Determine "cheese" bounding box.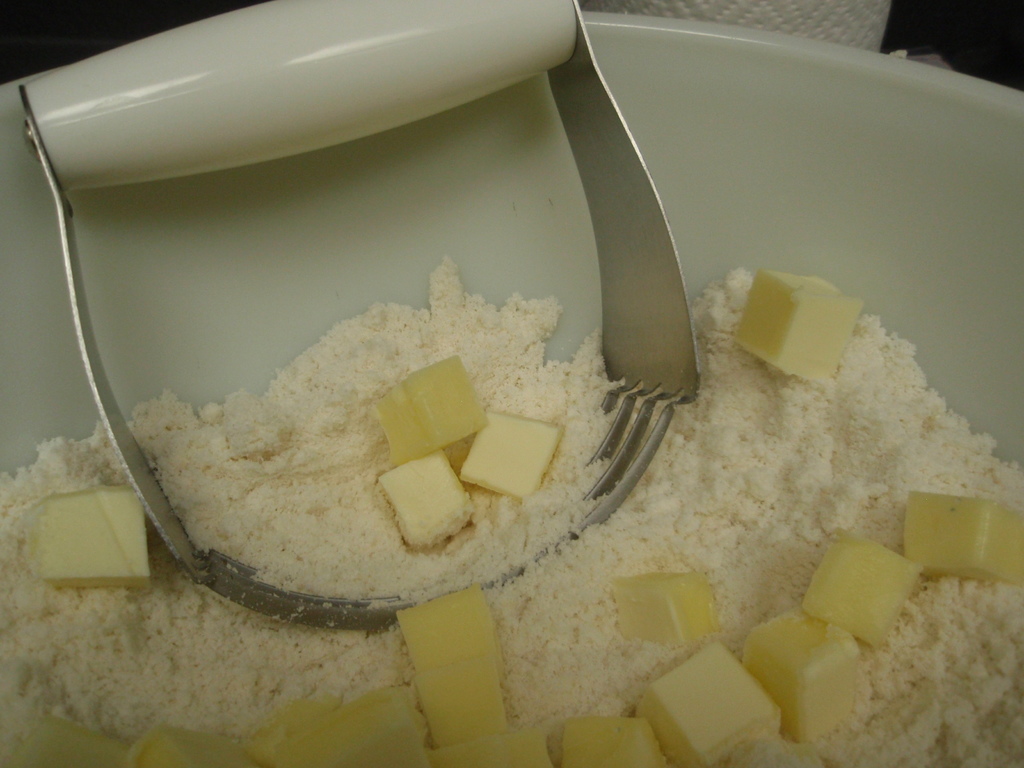
Determined: (367,353,486,447).
